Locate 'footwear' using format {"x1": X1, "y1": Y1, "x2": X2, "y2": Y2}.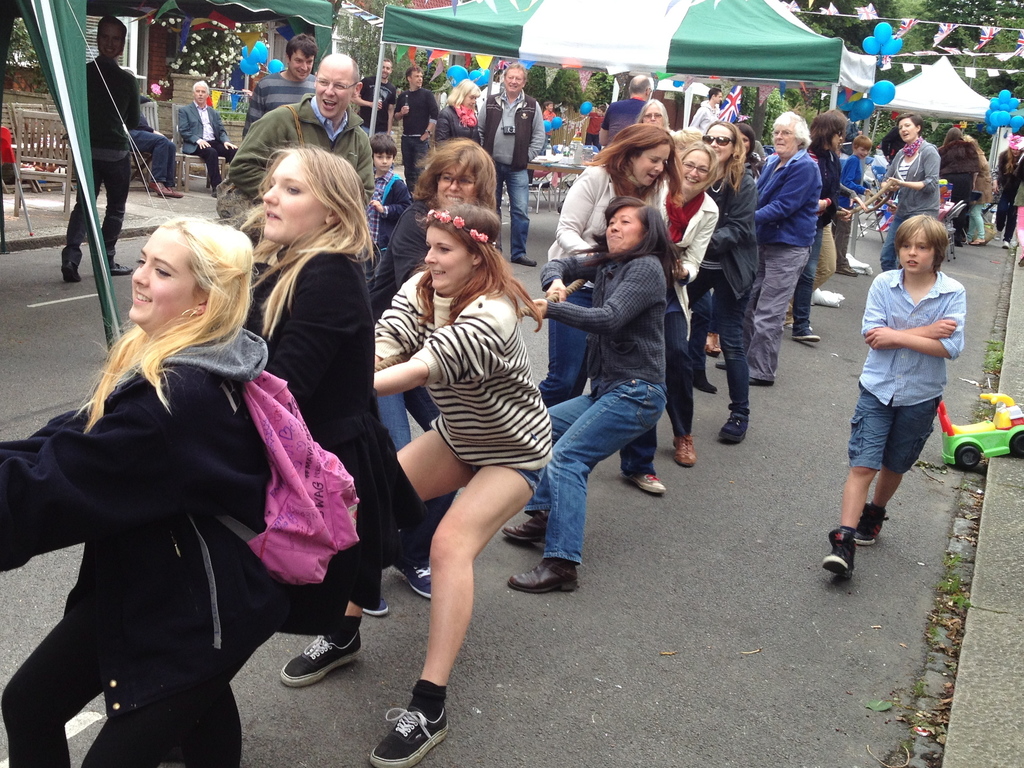
{"x1": 360, "y1": 597, "x2": 388, "y2": 616}.
